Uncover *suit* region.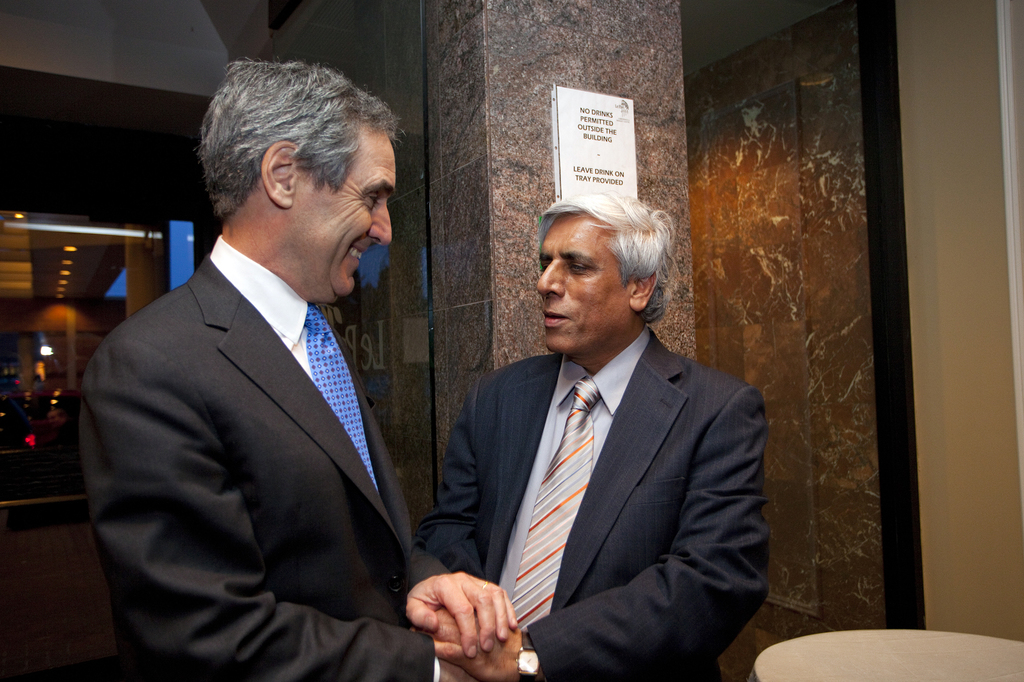
Uncovered: [left=77, top=230, right=440, bottom=681].
